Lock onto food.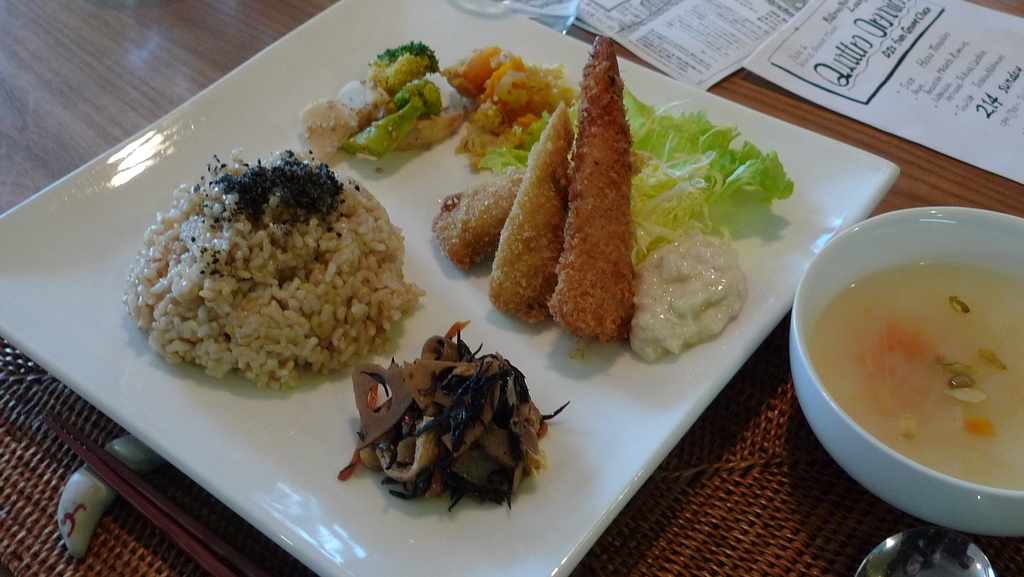
Locked: x1=300 y1=34 x2=792 y2=367.
